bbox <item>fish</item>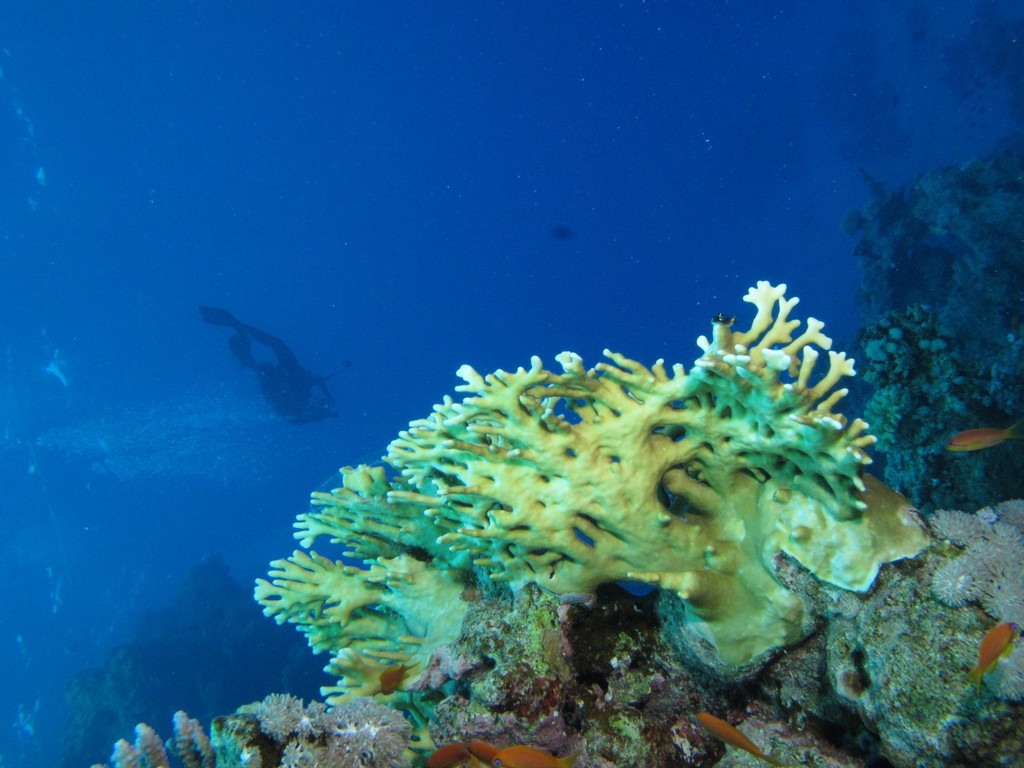
{"left": 381, "top": 664, "right": 417, "bottom": 696}
